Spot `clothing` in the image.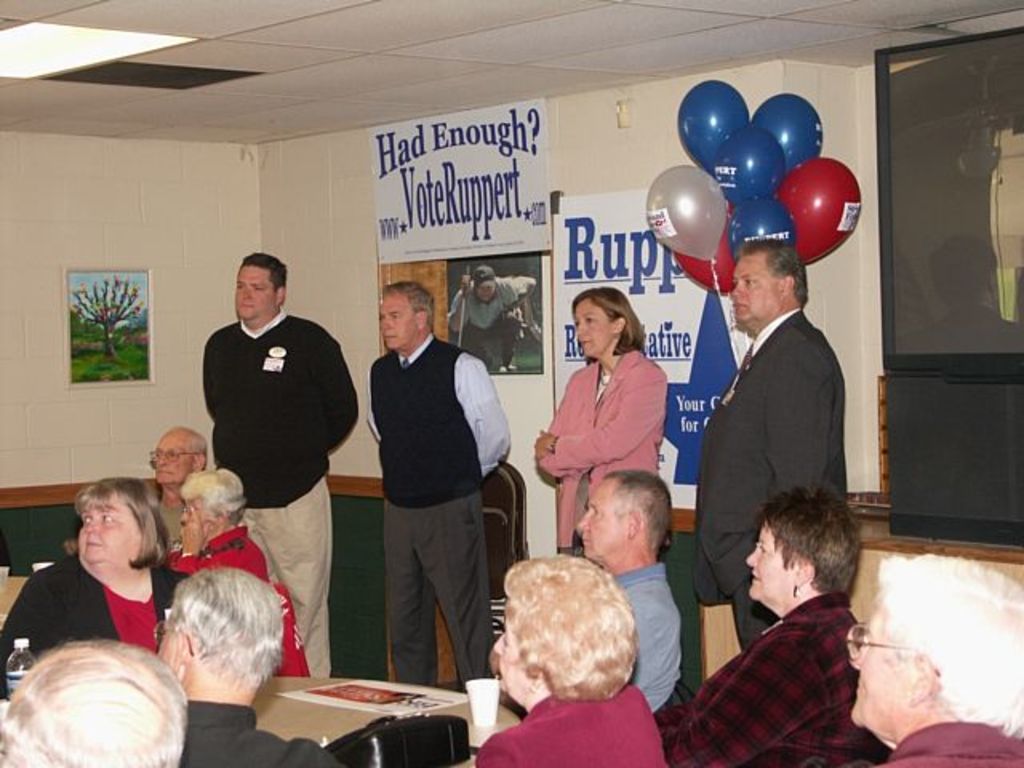
`clothing` found at 198,310,357,682.
